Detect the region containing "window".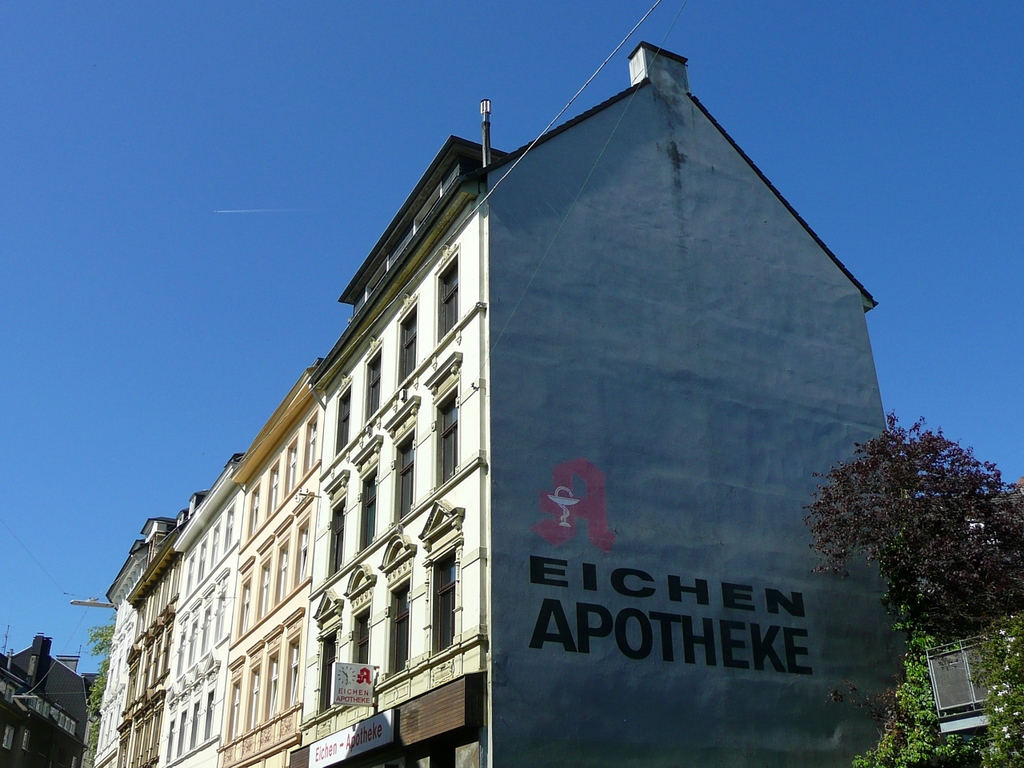
163 682 181 767.
